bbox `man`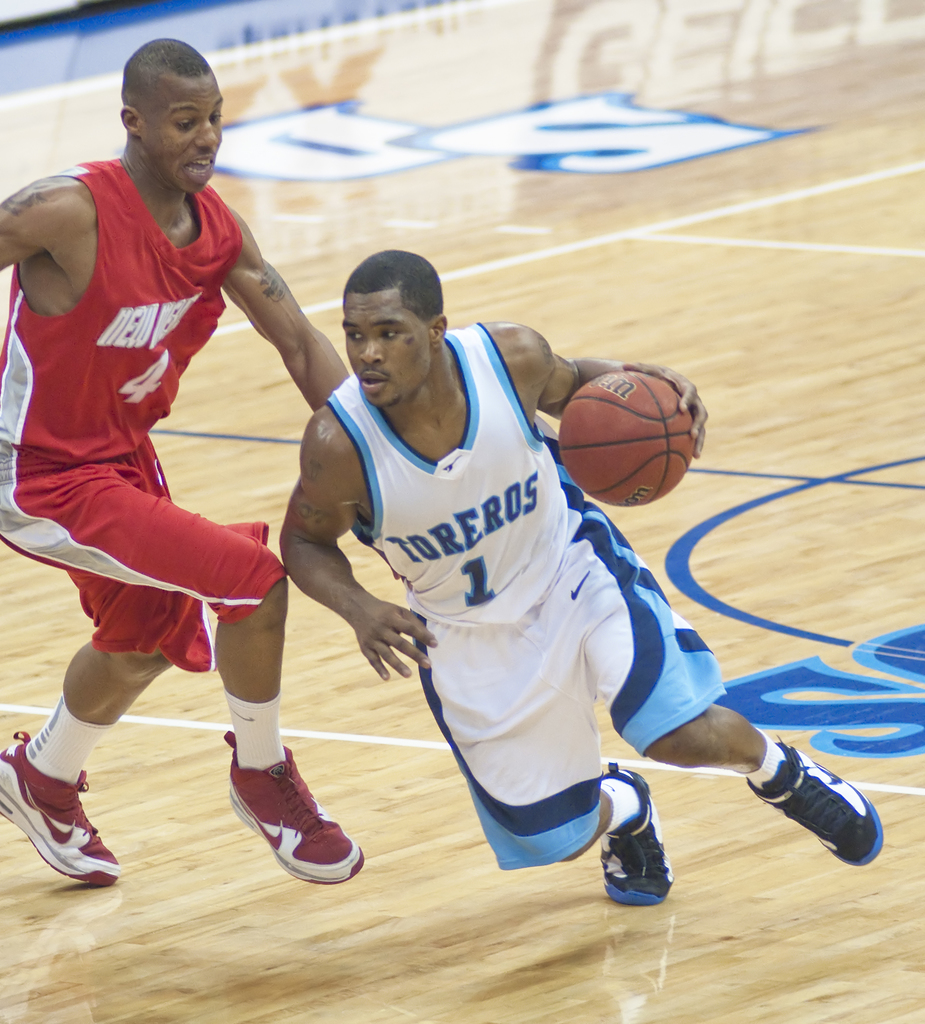
crop(0, 33, 358, 891)
